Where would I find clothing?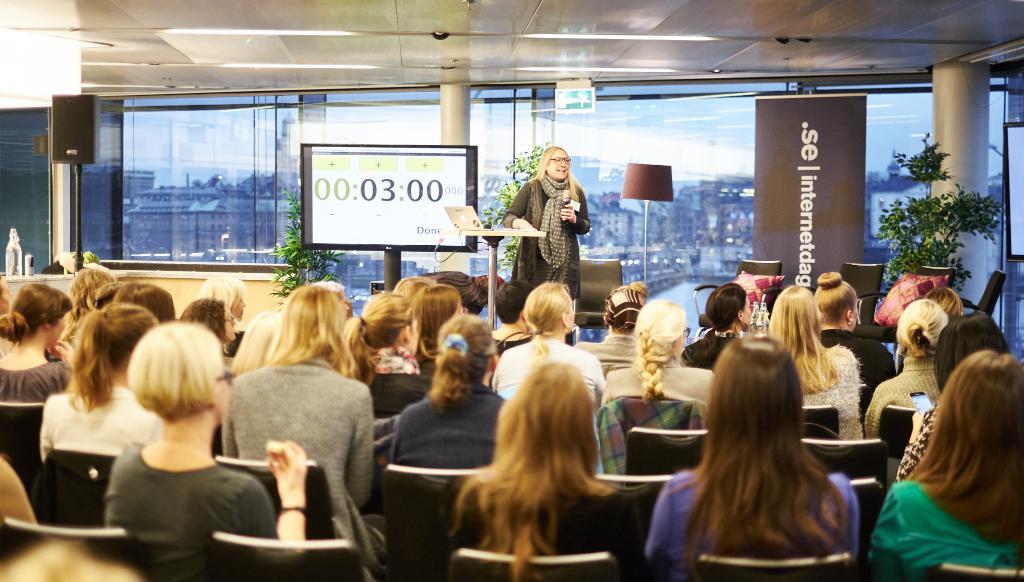
At [508, 171, 602, 342].
